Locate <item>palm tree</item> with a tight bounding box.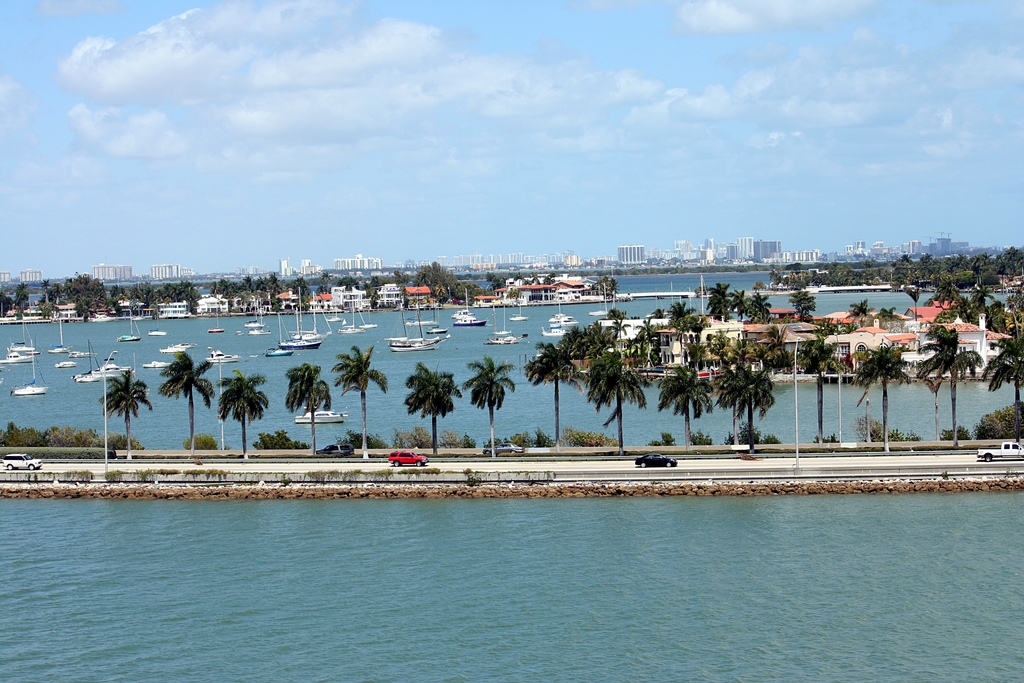
bbox=(153, 344, 217, 474).
